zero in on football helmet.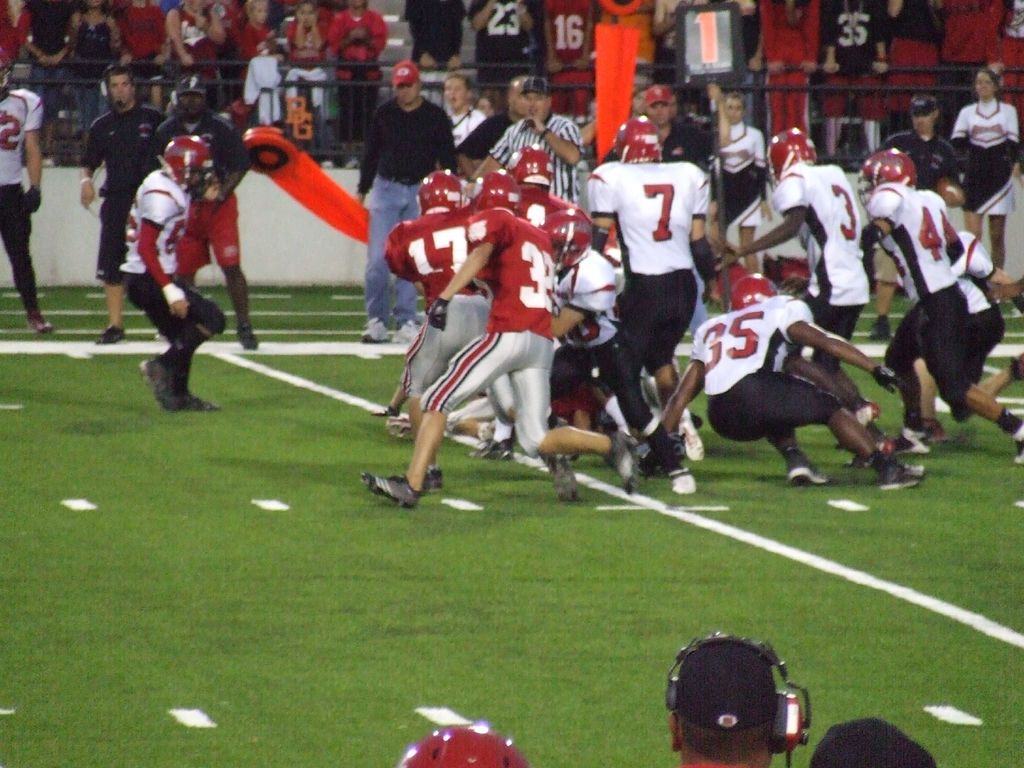
Zeroed in: {"x1": 852, "y1": 144, "x2": 913, "y2": 205}.
